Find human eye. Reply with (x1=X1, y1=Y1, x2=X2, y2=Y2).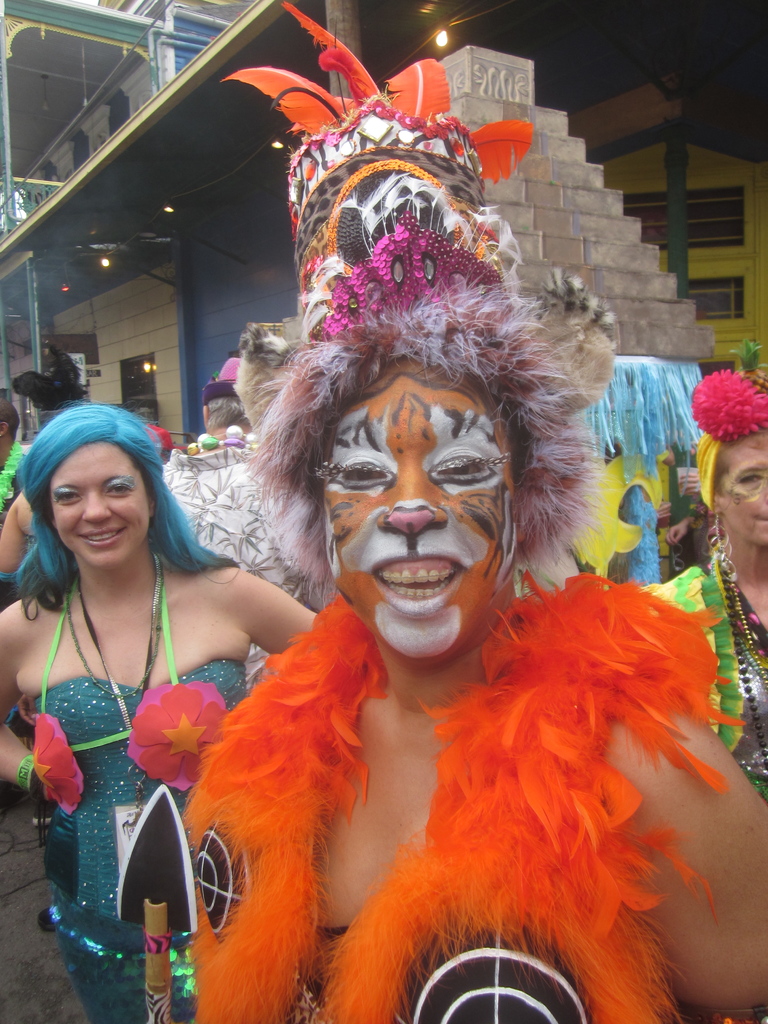
(x1=59, y1=487, x2=78, y2=504).
